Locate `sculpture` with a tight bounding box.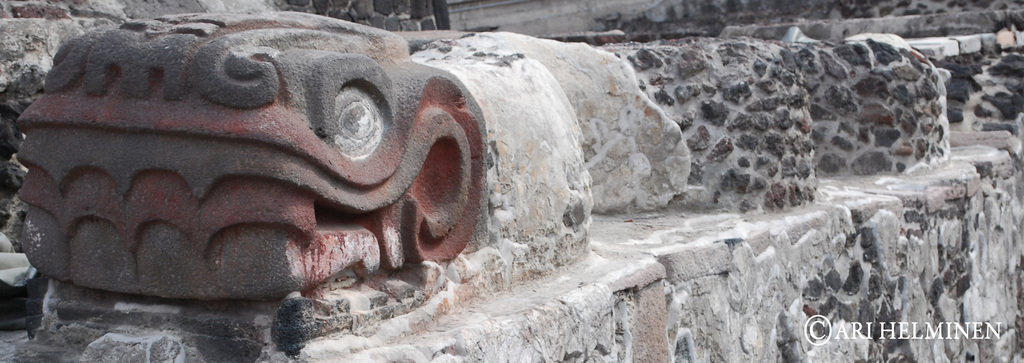
{"left": 0, "top": 4, "right": 1023, "bottom": 362}.
